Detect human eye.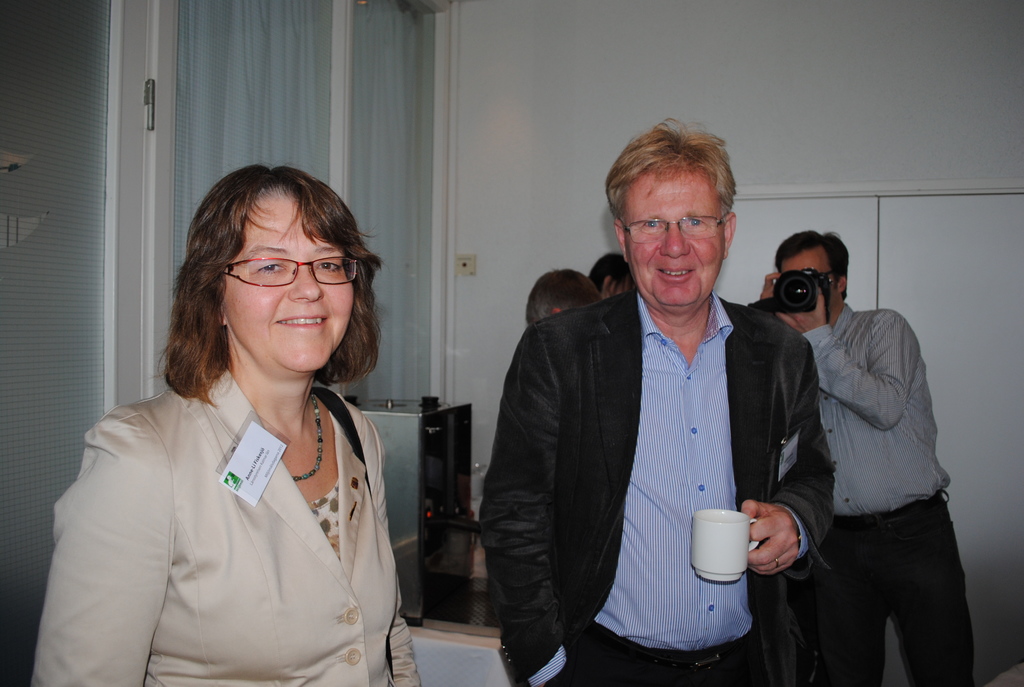
Detected at 639:221:664:232.
